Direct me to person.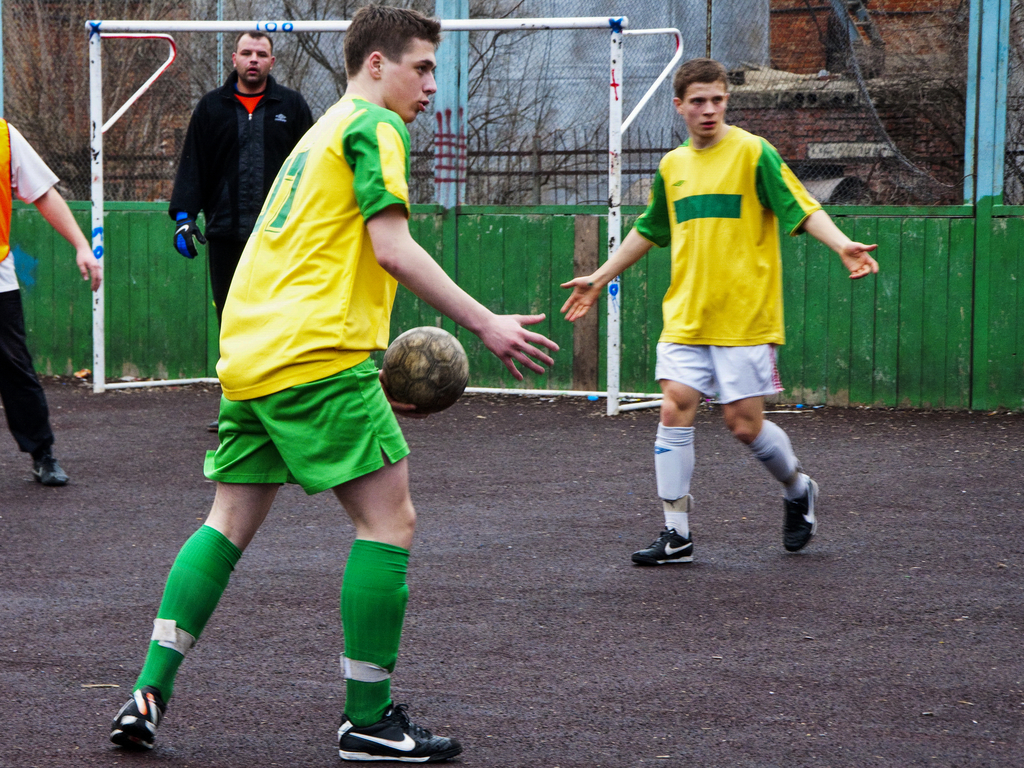
Direction: box(0, 110, 102, 483).
